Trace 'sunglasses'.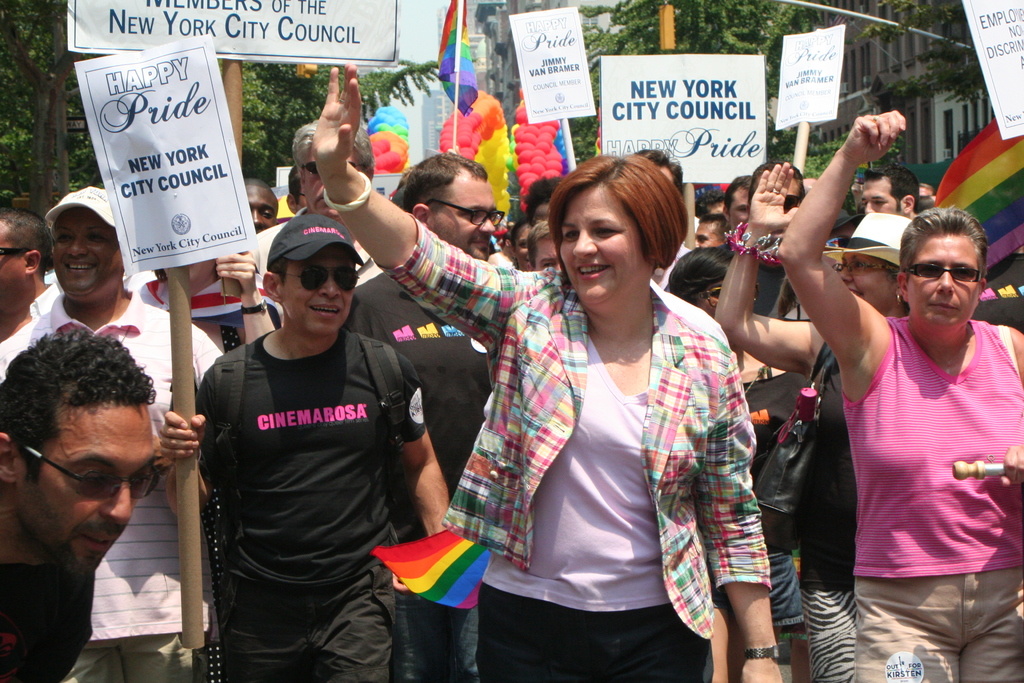
Traced to <region>8, 441, 157, 500</region>.
